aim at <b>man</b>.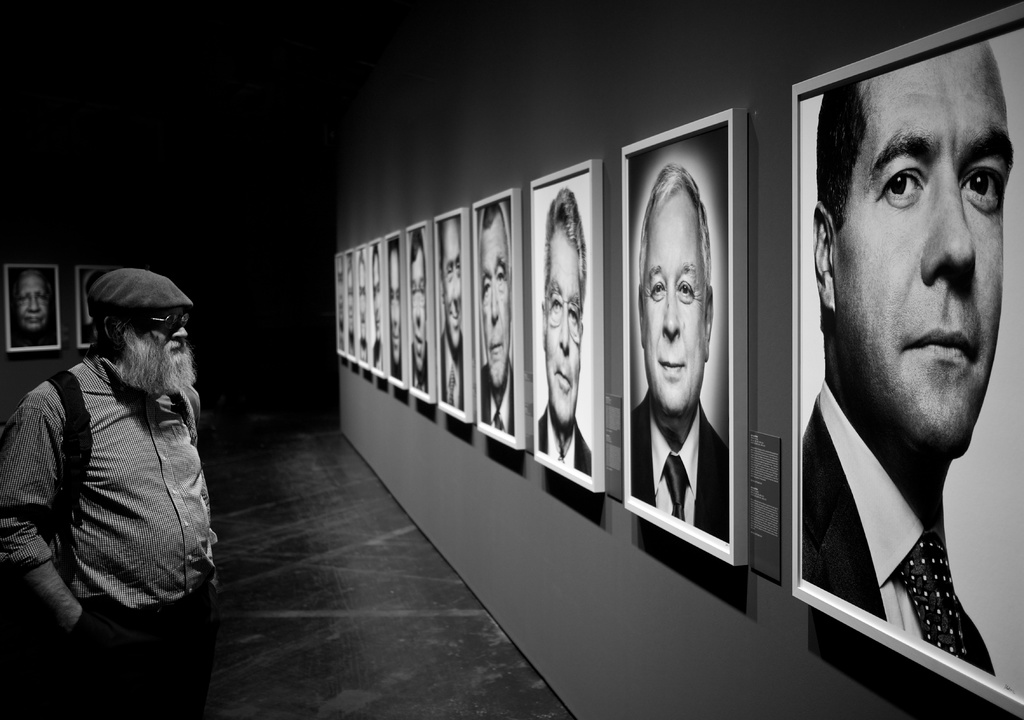
Aimed at [x1=0, y1=268, x2=216, y2=719].
